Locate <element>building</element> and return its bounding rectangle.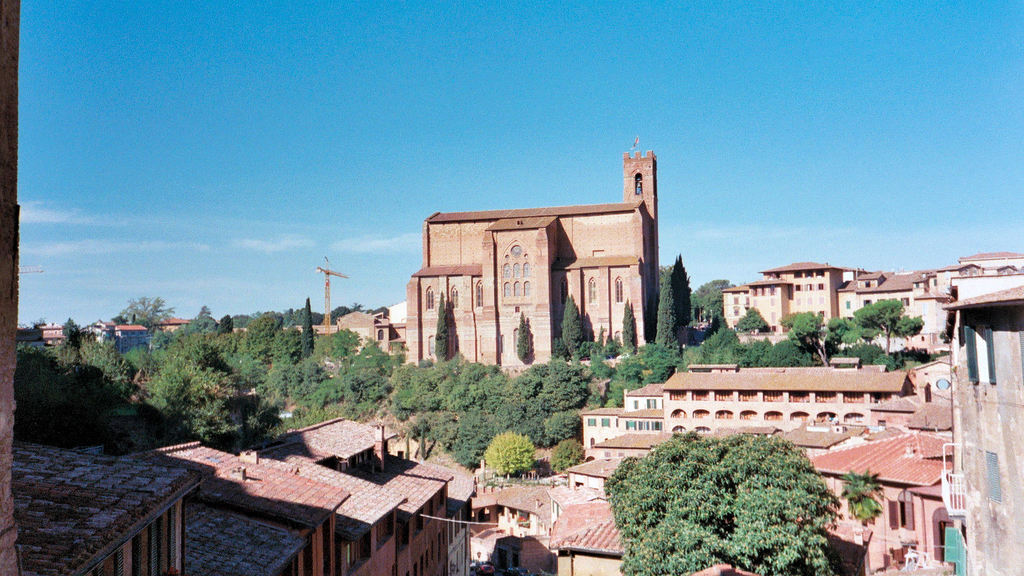
Rect(408, 137, 659, 379).
